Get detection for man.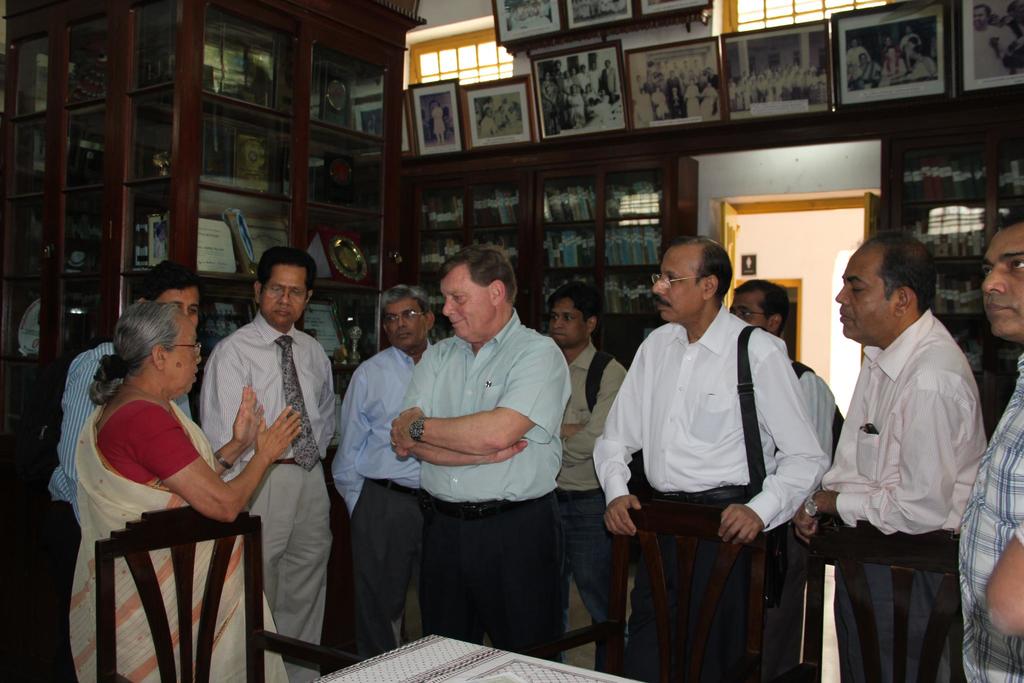
Detection: crop(957, 212, 1023, 682).
